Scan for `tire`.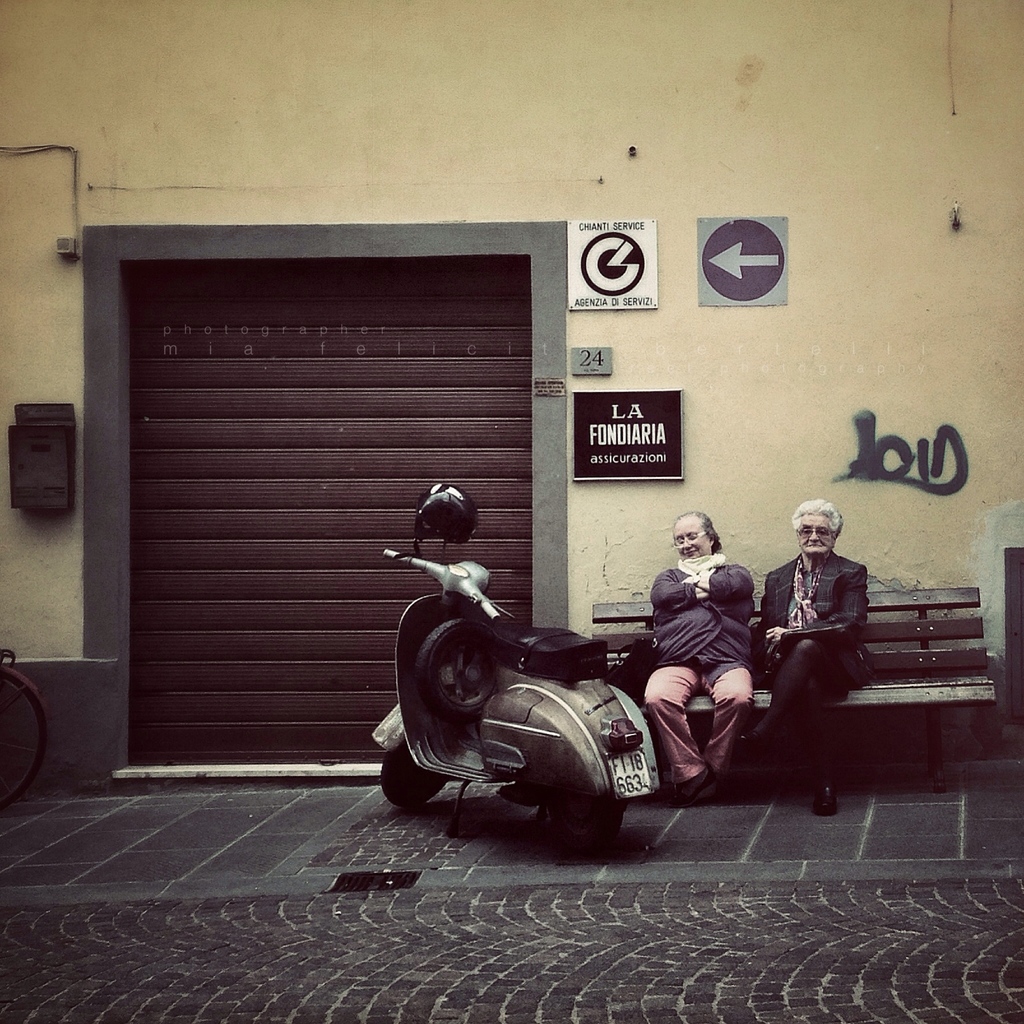
Scan result: (0,674,48,807).
